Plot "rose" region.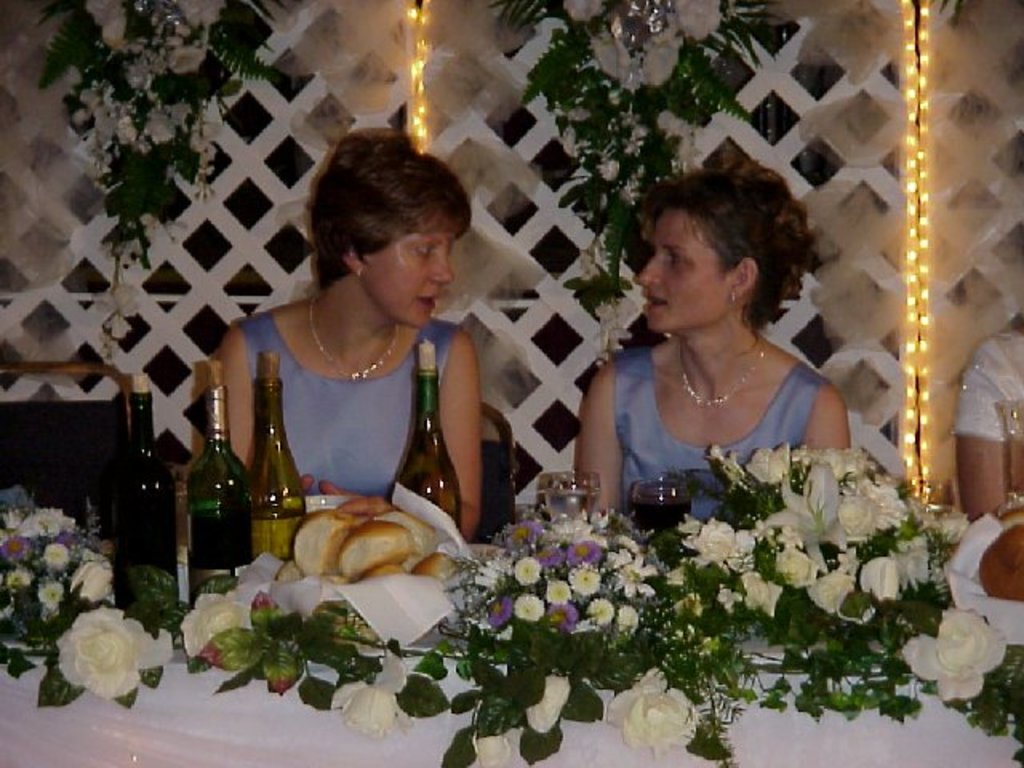
Plotted at [54, 608, 171, 701].
